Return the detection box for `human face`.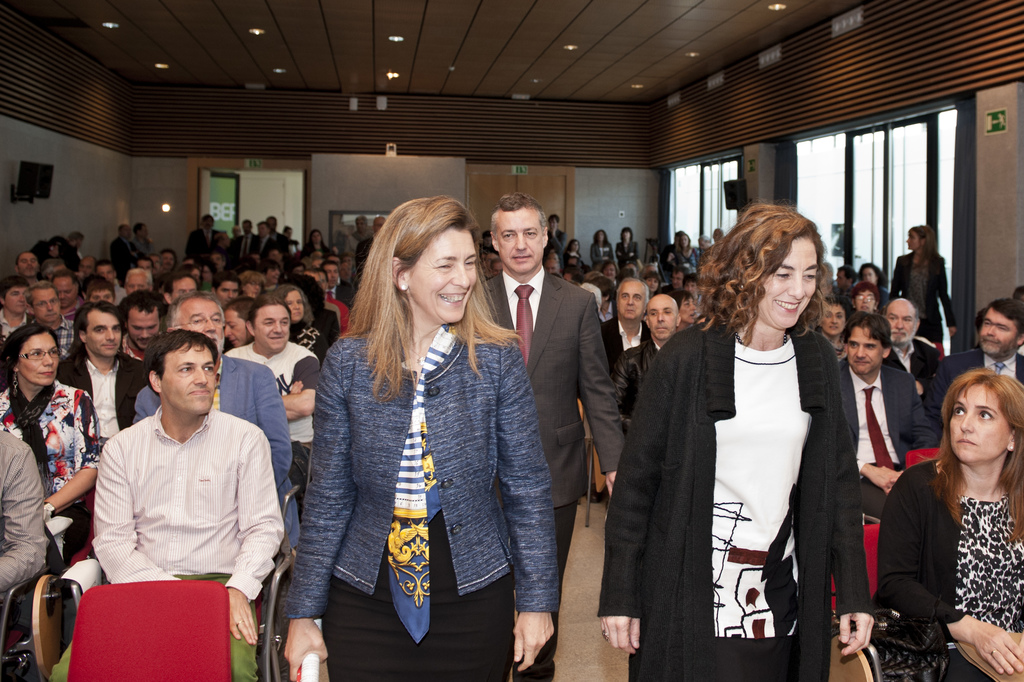
546, 259, 558, 273.
